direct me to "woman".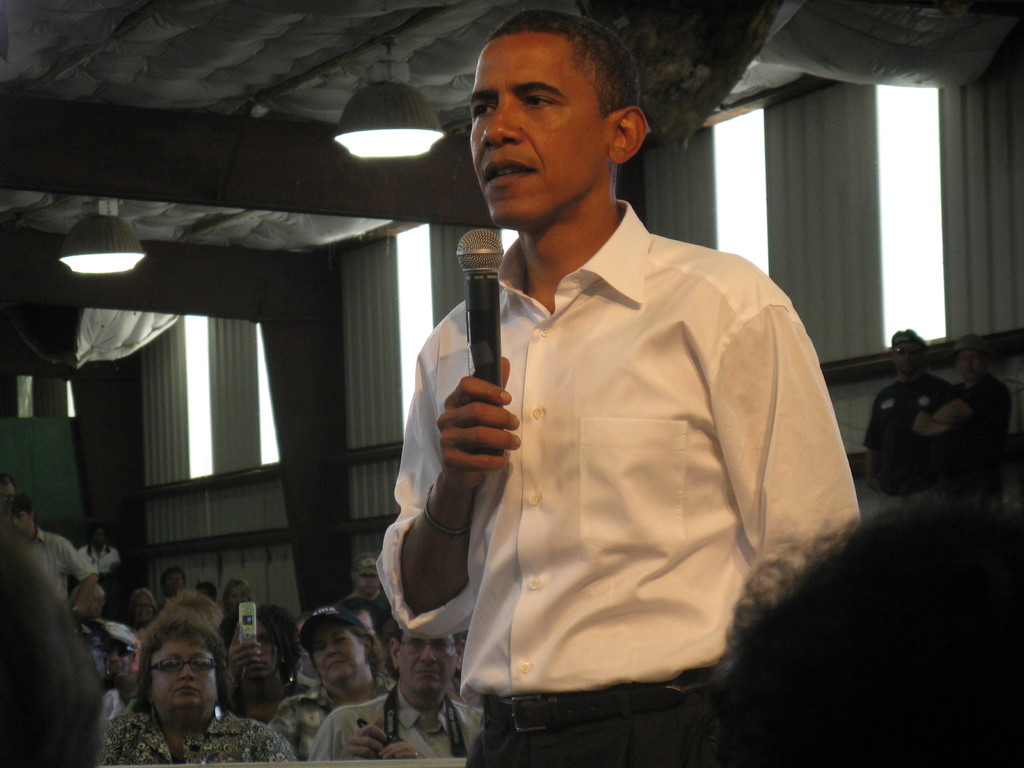
Direction: bbox=(159, 566, 187, 601).
